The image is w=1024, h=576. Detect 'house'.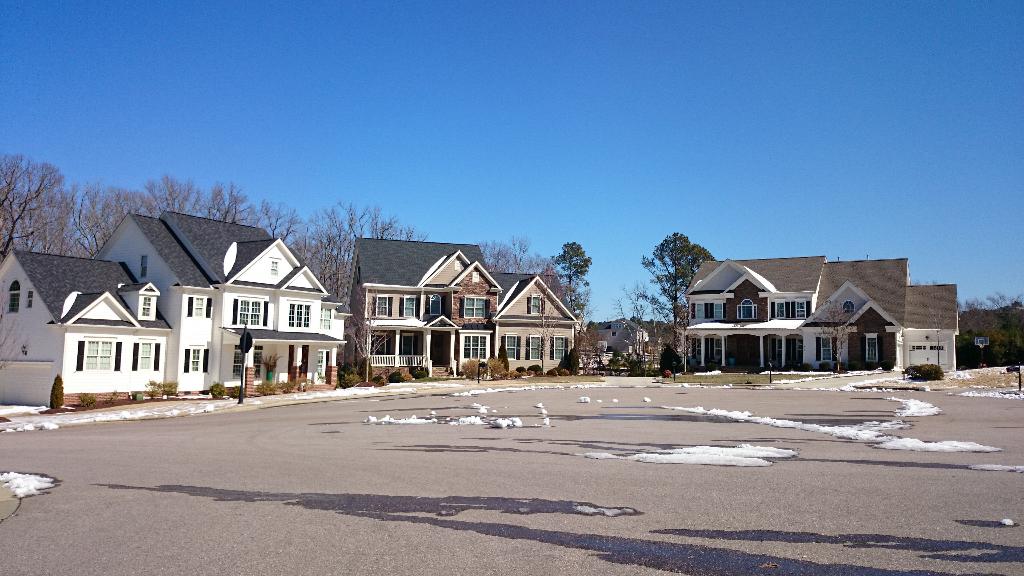
Detection: select_region(684, 258, 966, 369).
